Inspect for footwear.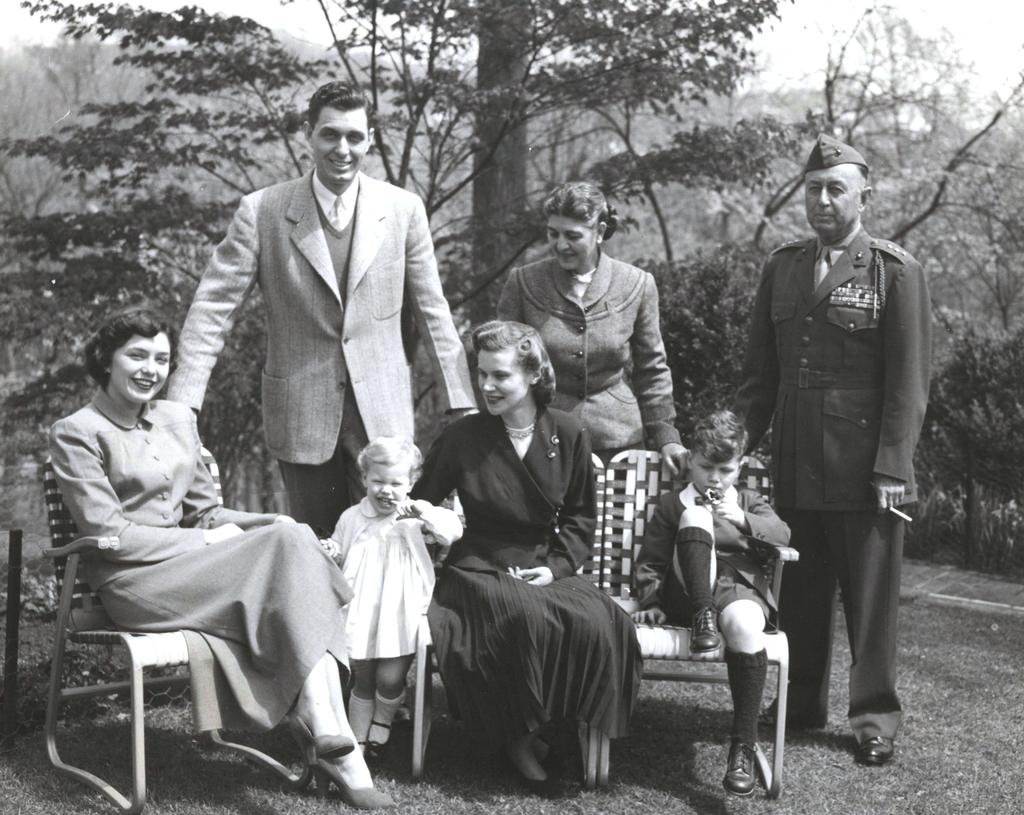
Inspection: detection(861, 731, 897, 768).
